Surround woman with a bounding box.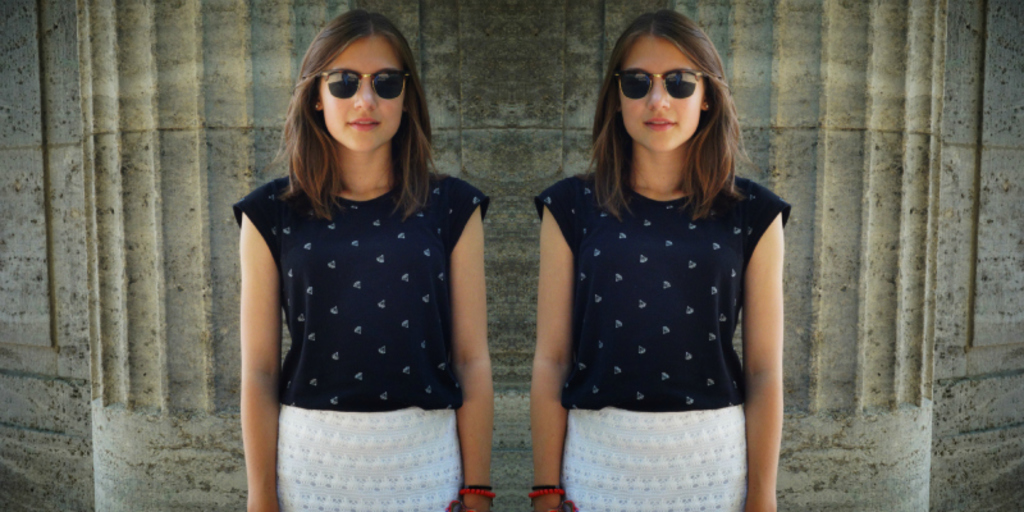
locate(232, 4, 498, 511).
